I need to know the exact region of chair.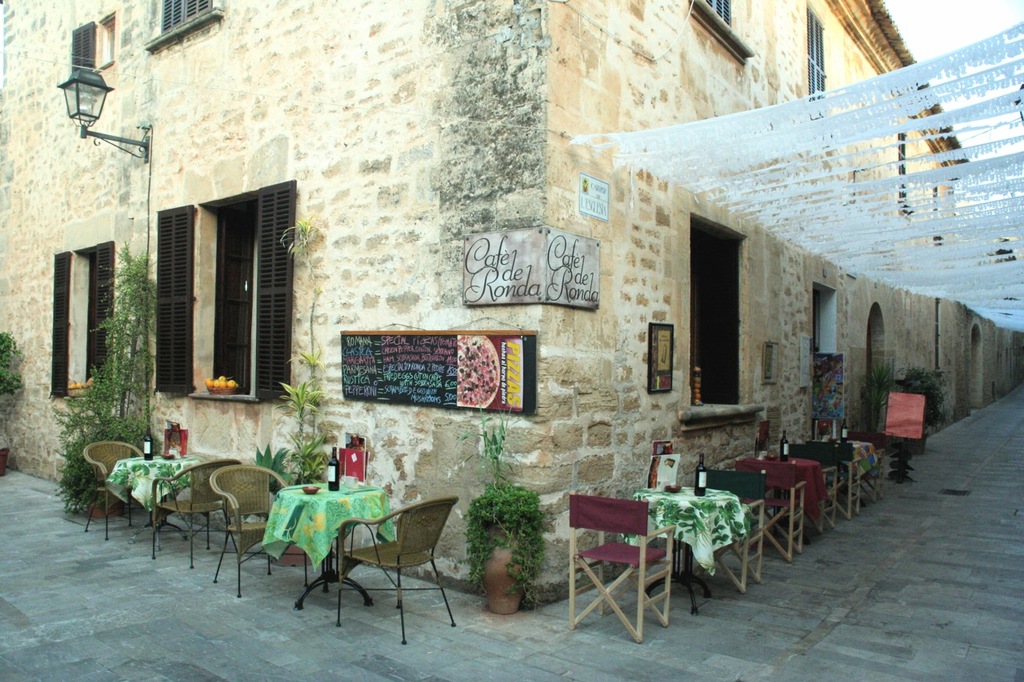
Region: crop(84, 437, 156, 537).
